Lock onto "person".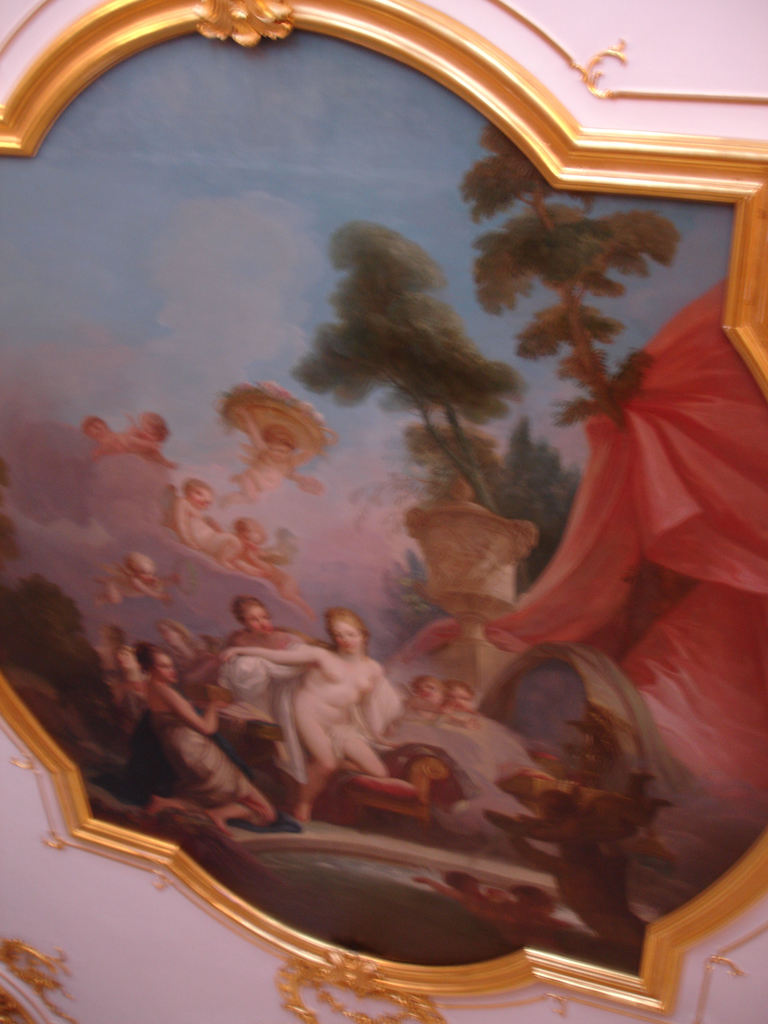
Locked: 120:413:173:445.
